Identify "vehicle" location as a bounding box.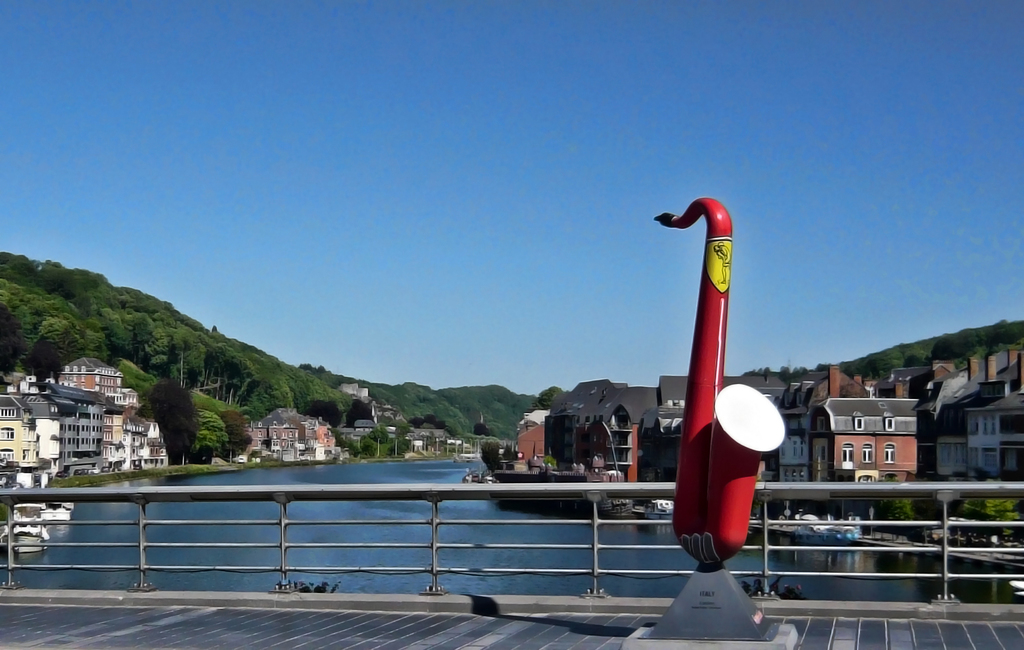
[646,498,671,523].
